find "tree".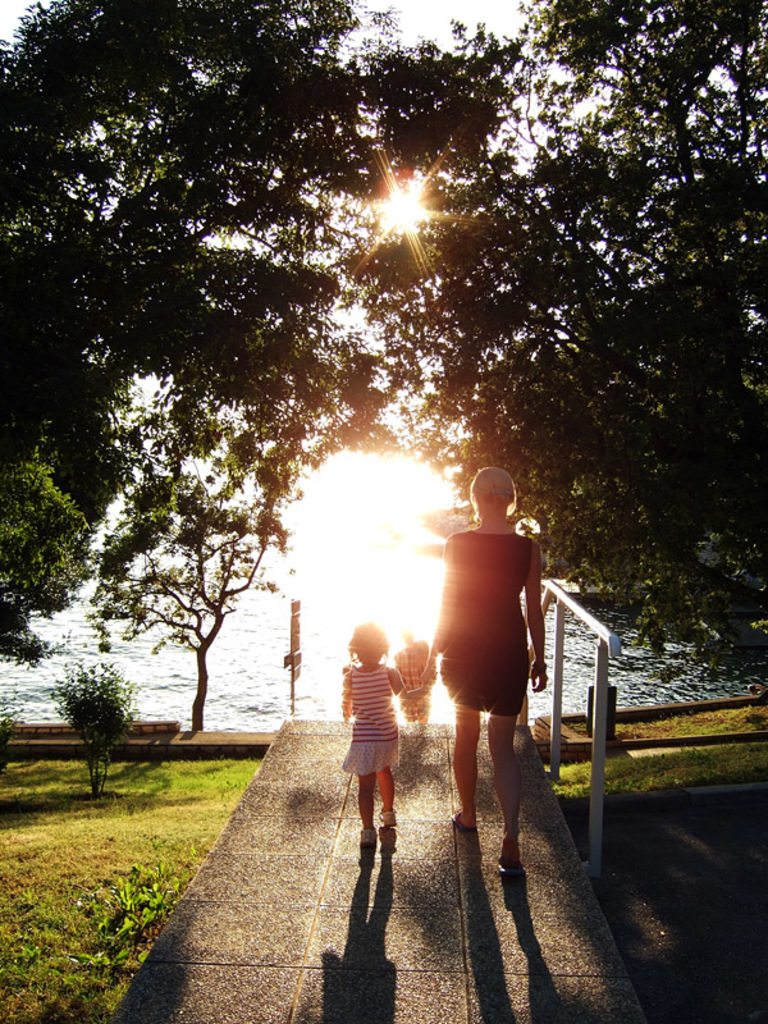
bbox(339, 0, 765, 723).
